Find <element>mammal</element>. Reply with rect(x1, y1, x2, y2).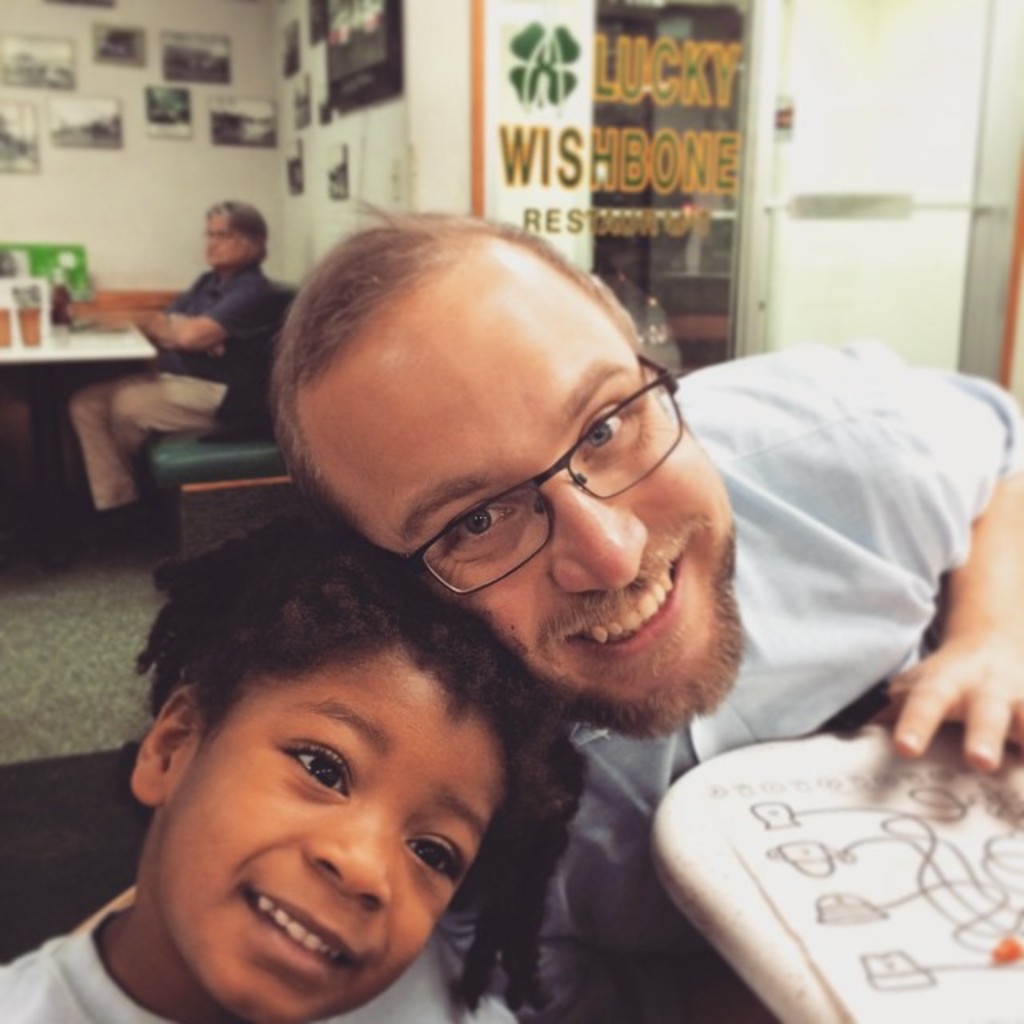
rect(0, 506, 586, 1022).
